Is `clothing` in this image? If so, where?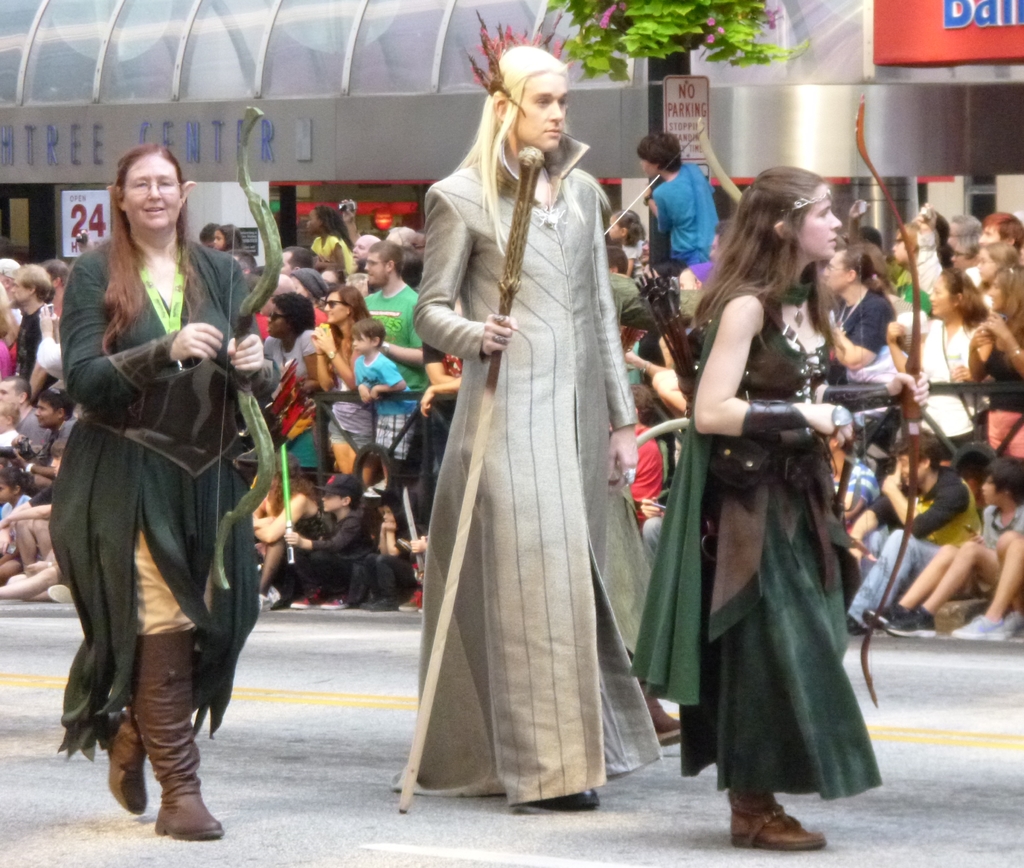
Yes, at (left=642, top=270, right=860, bottom=776).
